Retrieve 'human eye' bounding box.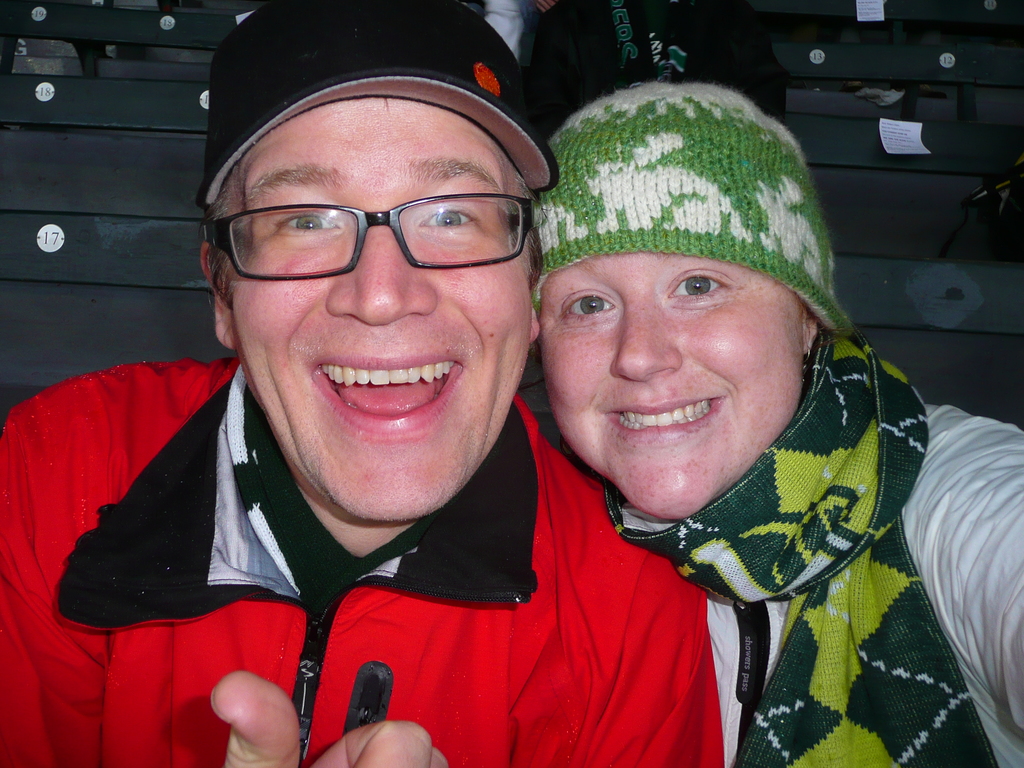
Bounding box: Rect(237, 187, 356, 261).
